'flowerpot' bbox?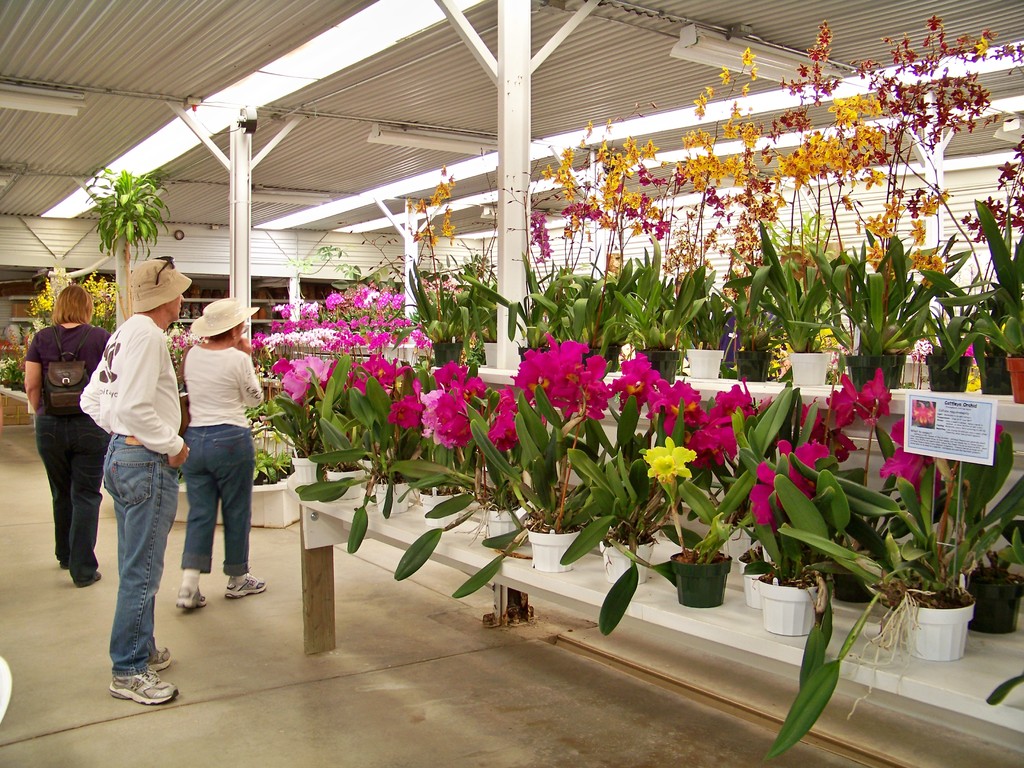
{"x1": 758, "y1": 579, "x2": 824, "y2": 639}
